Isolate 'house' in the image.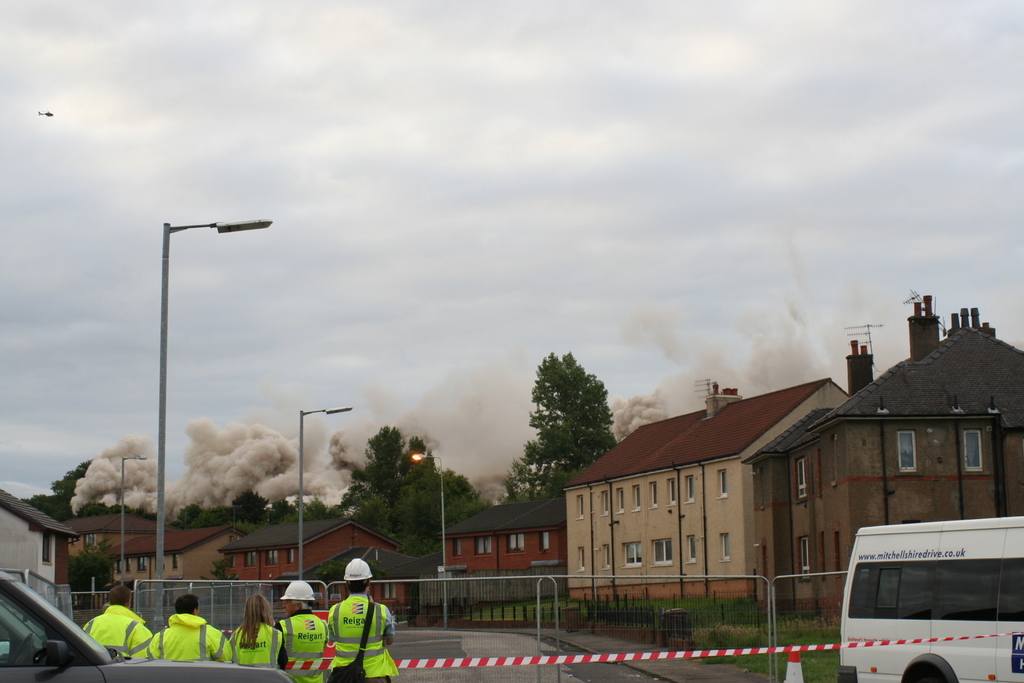
Isolated region: locate(209, 508, 410, 612).
